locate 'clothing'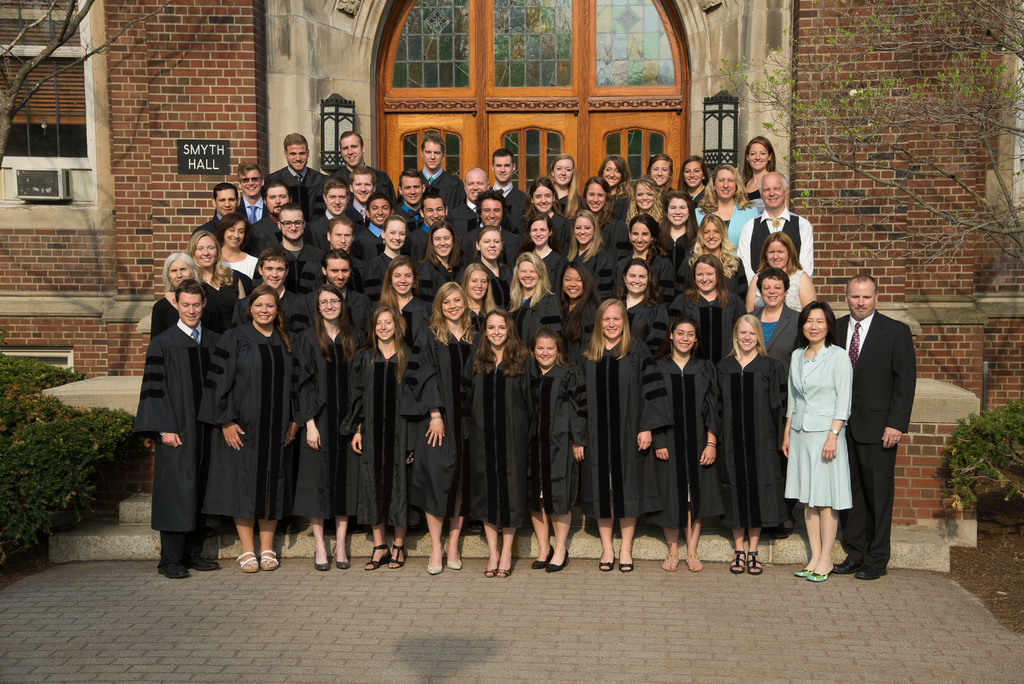
<region>364, 248, 399, 301</region>
